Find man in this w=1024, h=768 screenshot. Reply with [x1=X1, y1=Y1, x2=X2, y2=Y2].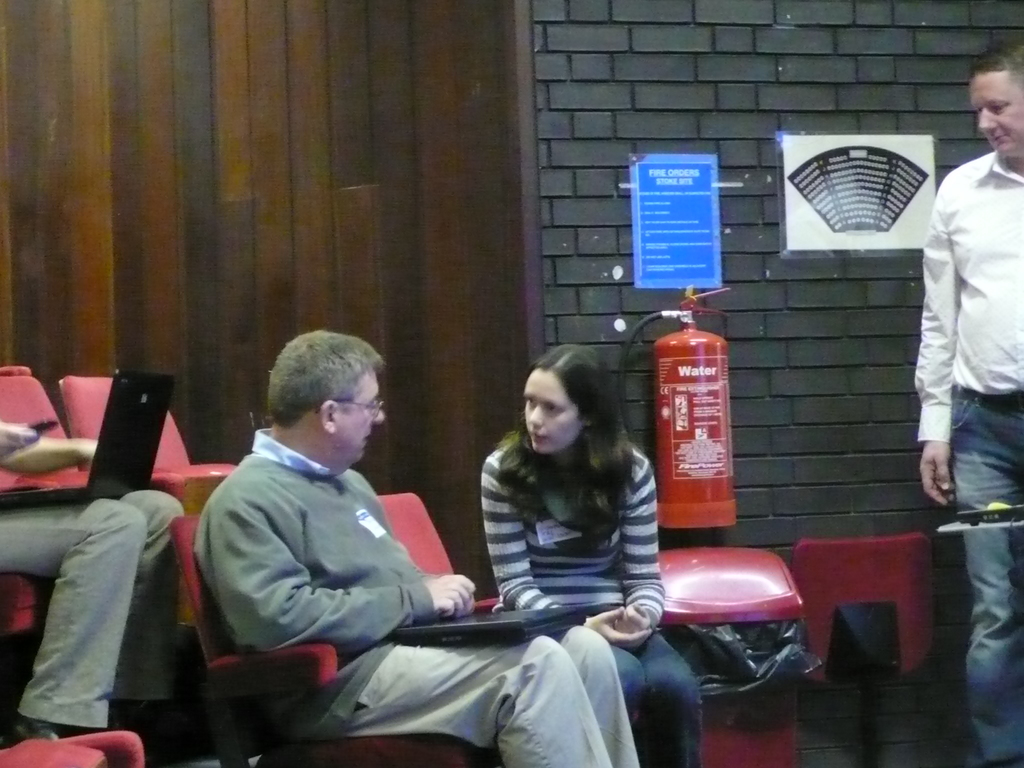
[x1=913, y1=40, x2=1023, y2=767].
